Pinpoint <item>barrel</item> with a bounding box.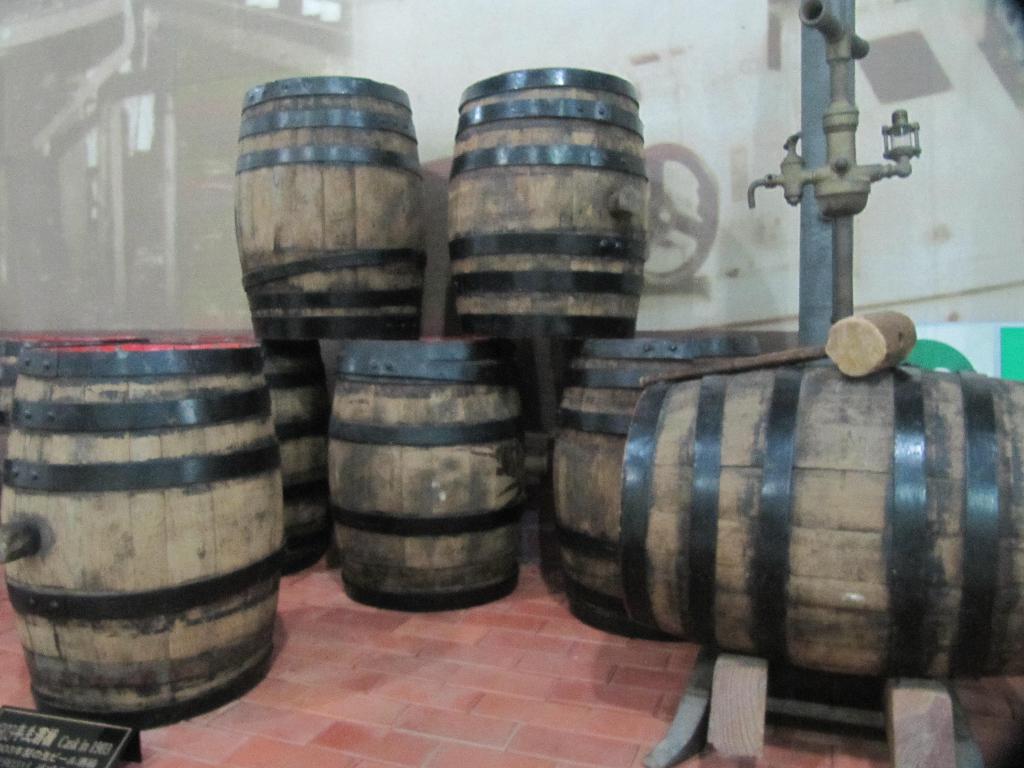
1,342,283,729.
